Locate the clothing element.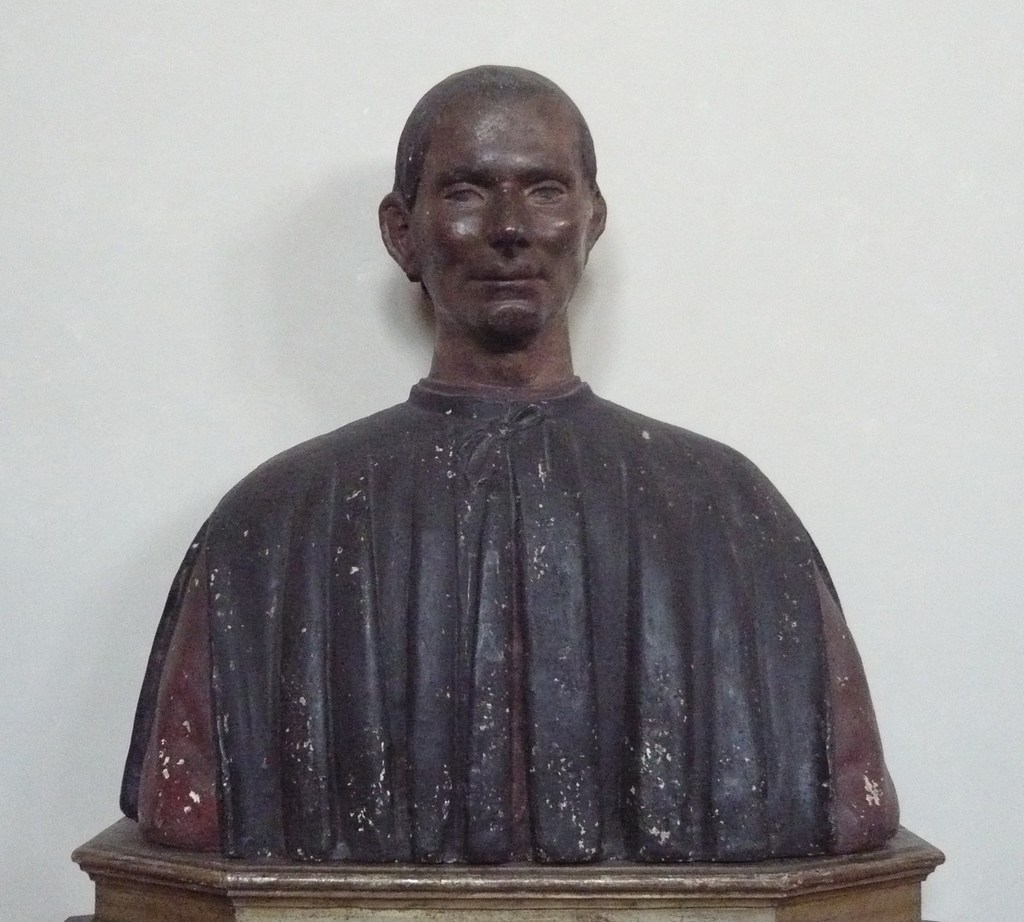
Element bbox: {"x1": 111, "y1": 304, "x2": 889, "y2": 859}.
